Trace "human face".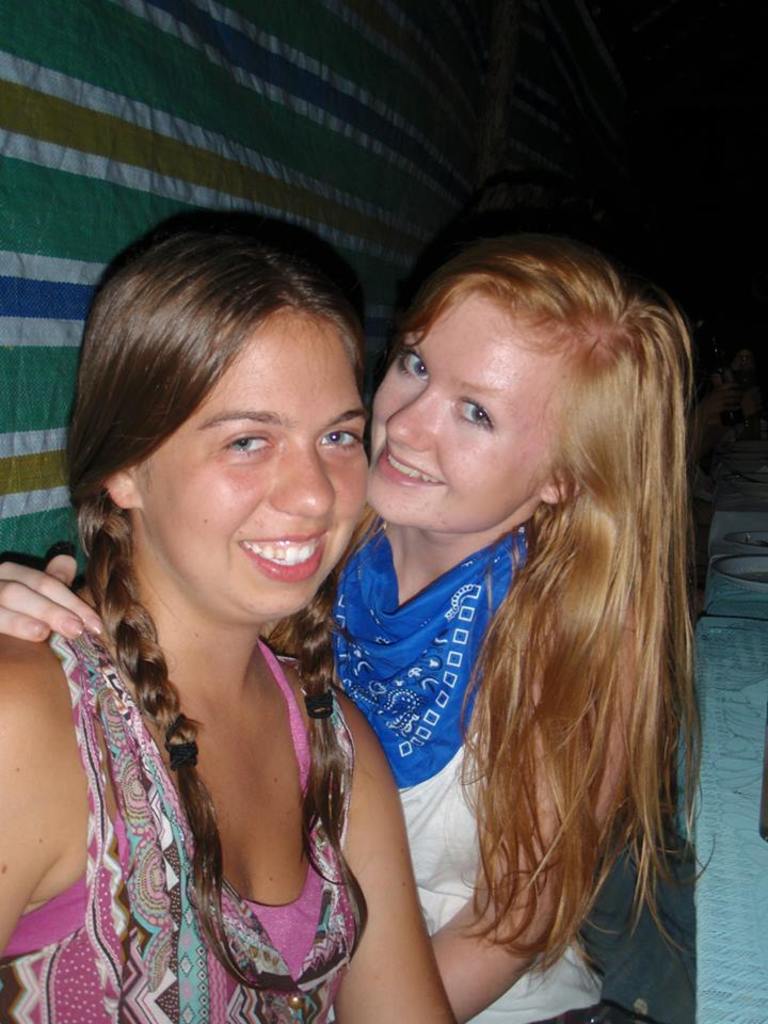
Traced to [370, 290, 575, 528].
